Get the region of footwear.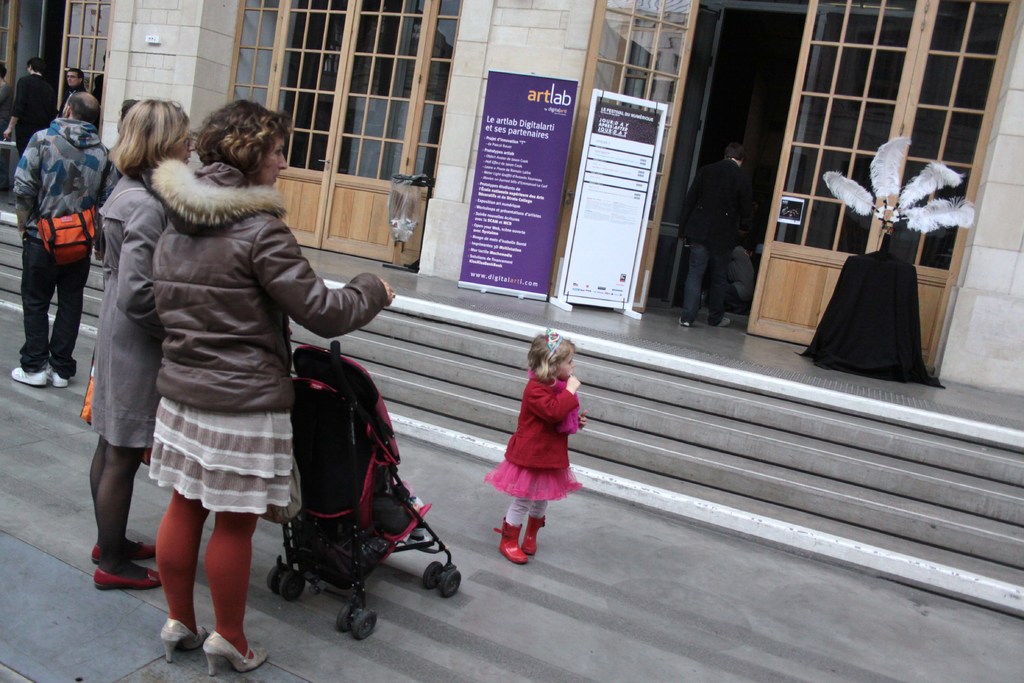
<region>201, 628, 264, 674</region>.
